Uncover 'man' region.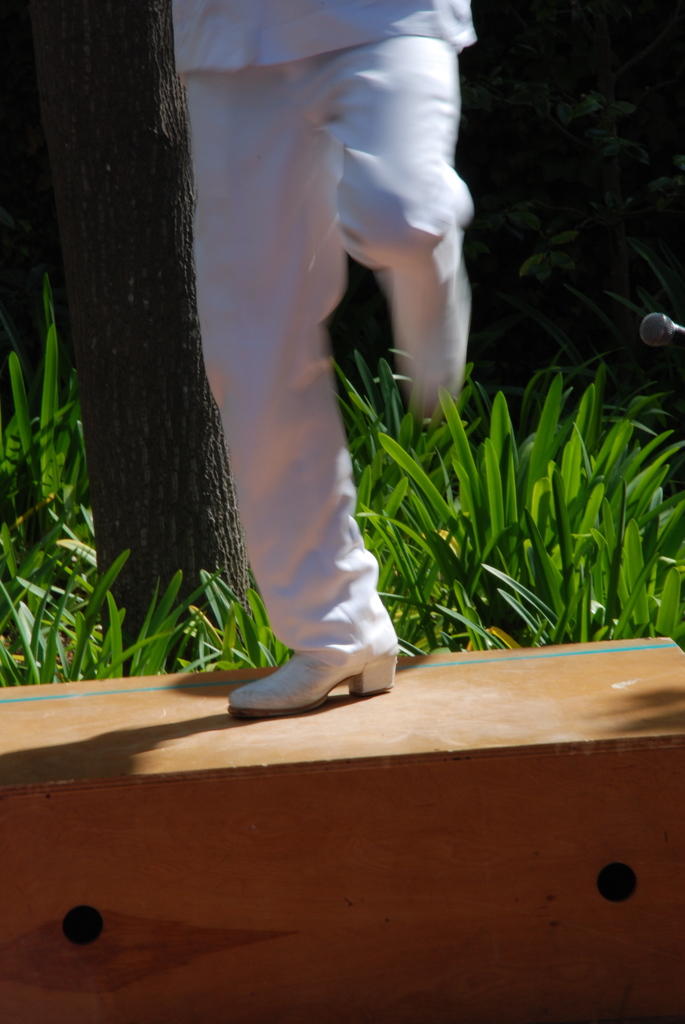
Uncovered: crop(162, 0, 491, 717).
